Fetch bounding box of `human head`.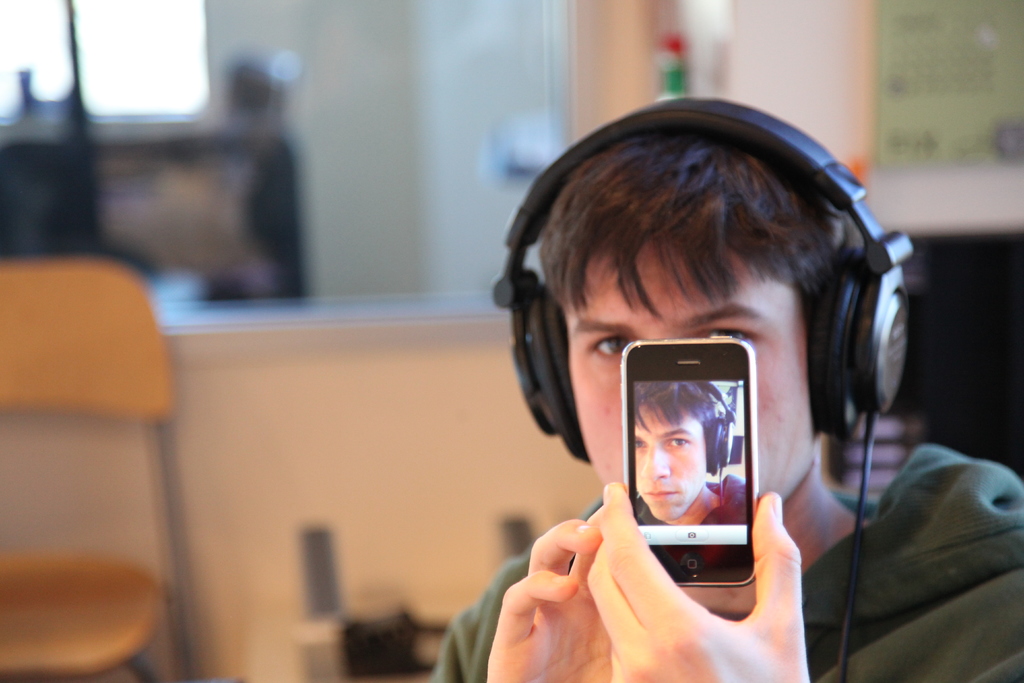
Bbox: [left=636, top=383, right=738, bottom=519].
